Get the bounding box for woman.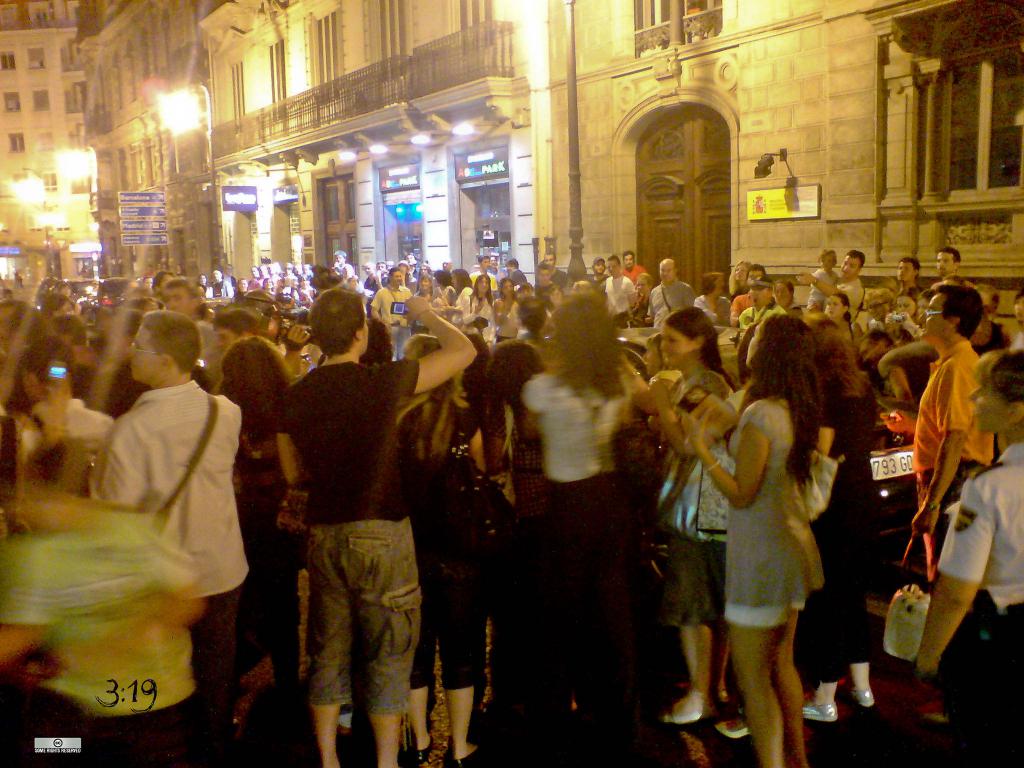
<region>645, 321, 758, 724</region>.
